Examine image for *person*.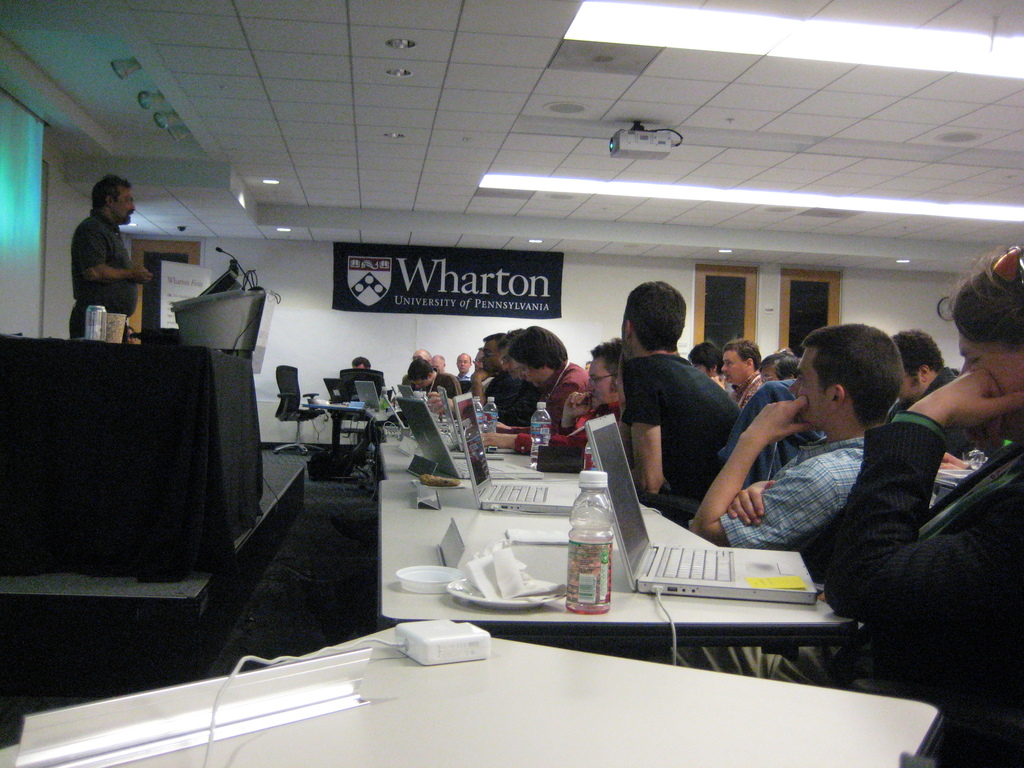
Examination result: 890/328/979/458.
